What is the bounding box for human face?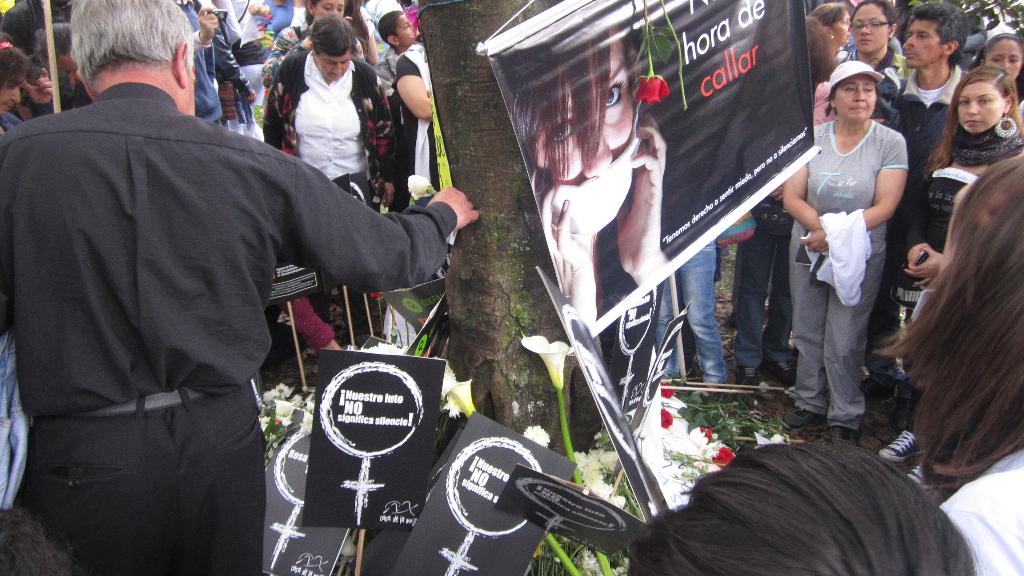
835, 72, 876, 118.
